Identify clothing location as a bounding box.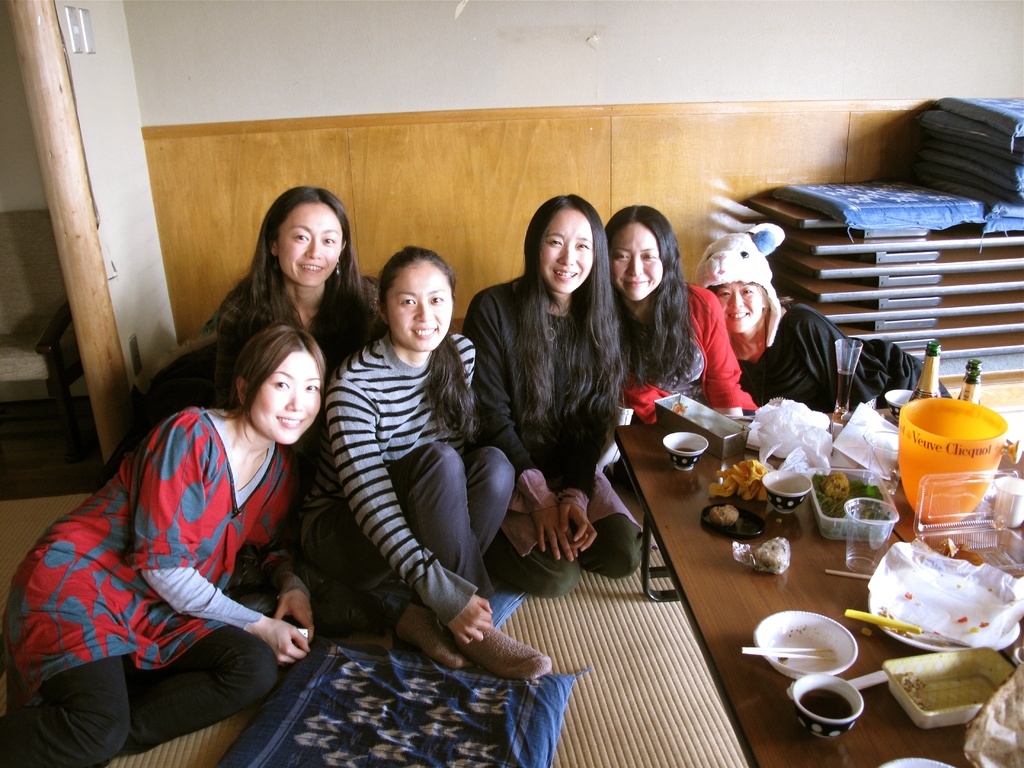
bbox=(737, 302, 950, 410).
